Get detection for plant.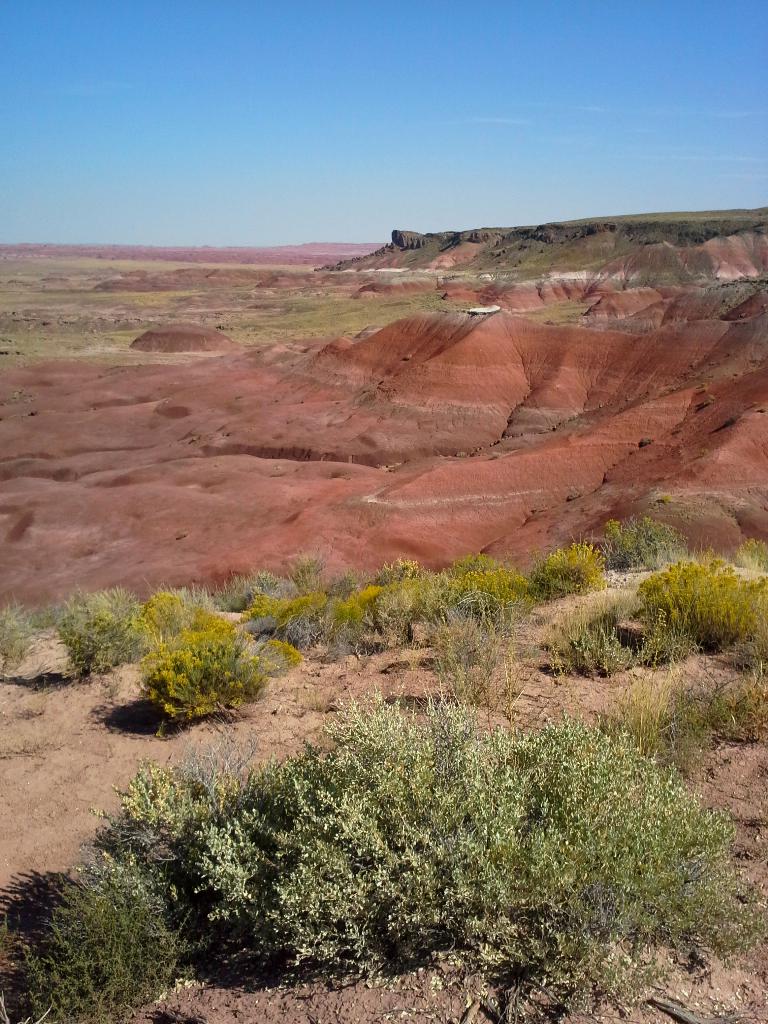
Detection: <bbox>214, 545, 376, 606</bbox>.
